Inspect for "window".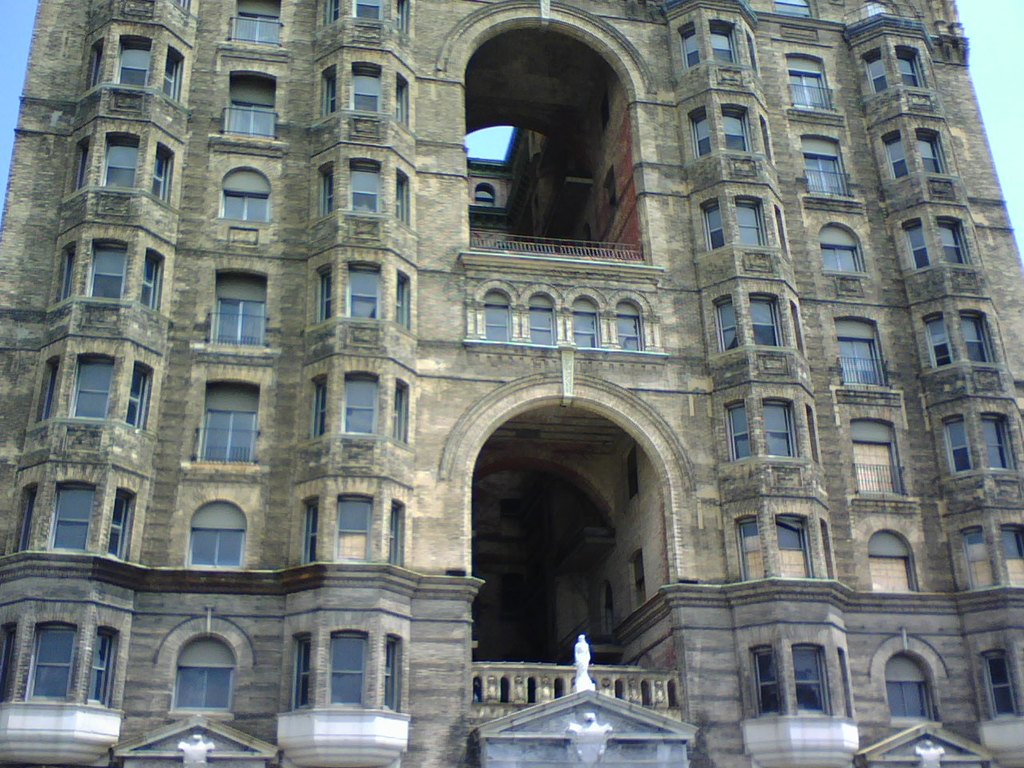
Inspection: BBox(213, 300, 270, 344).
